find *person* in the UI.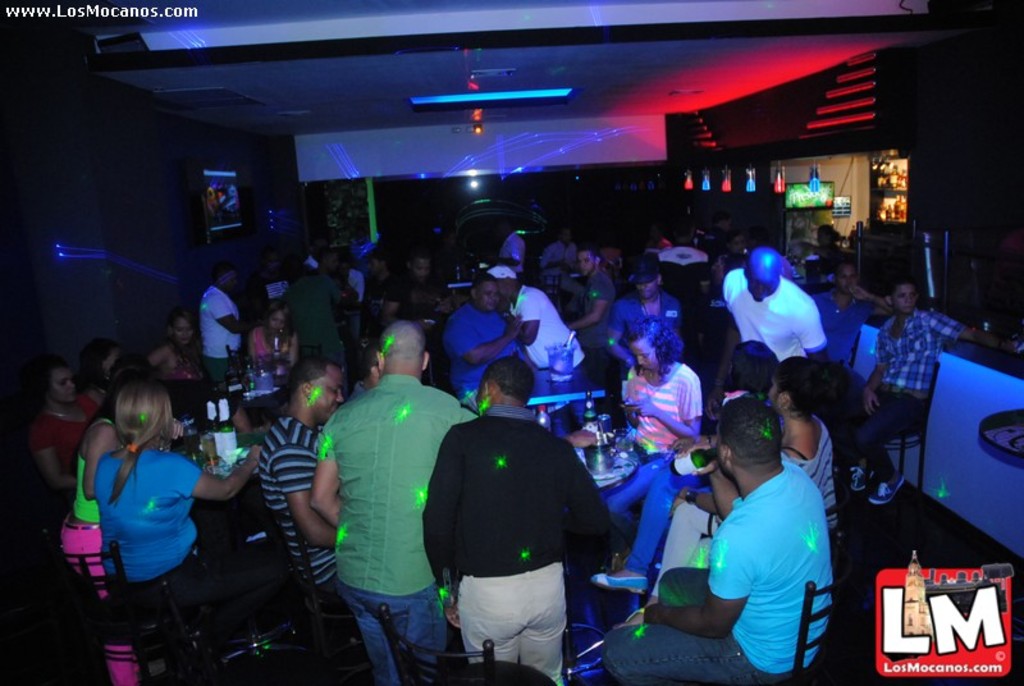
UI element at 298 238 337 276.
